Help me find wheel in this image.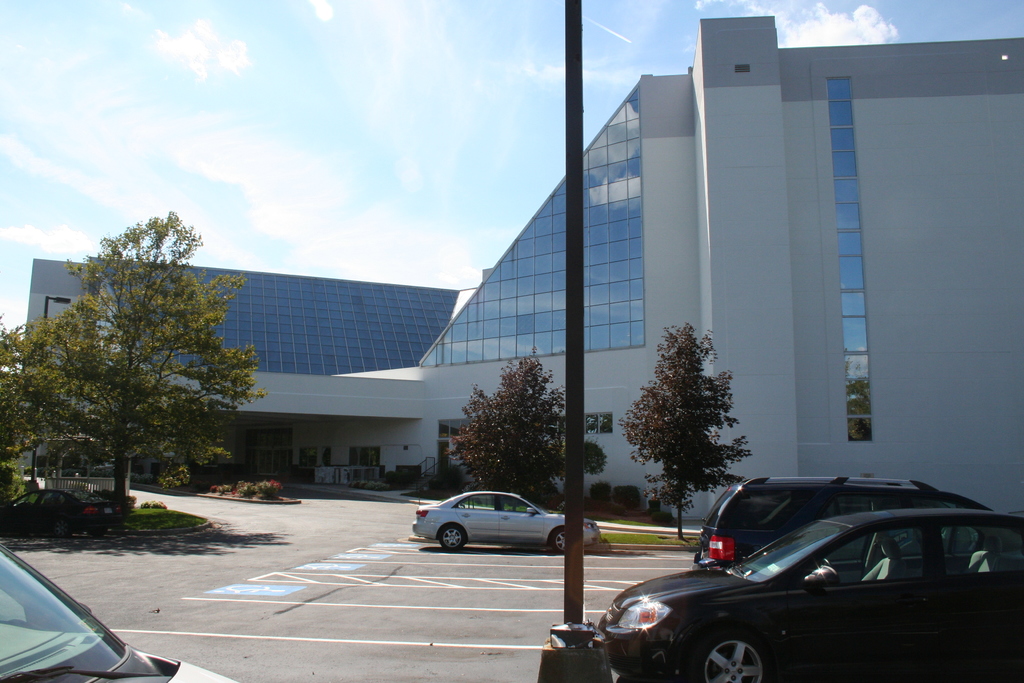
Found it: x1=438, y1=520, x2=467, y2=551.
